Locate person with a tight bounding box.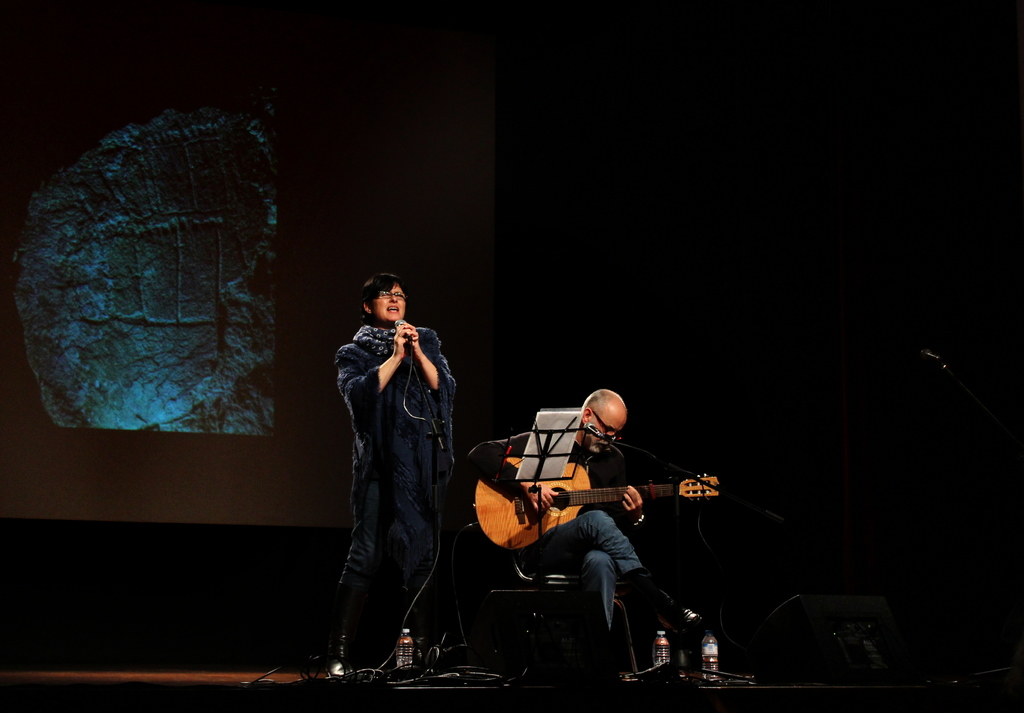
left=466, top=390, right=705, bottom=636.
